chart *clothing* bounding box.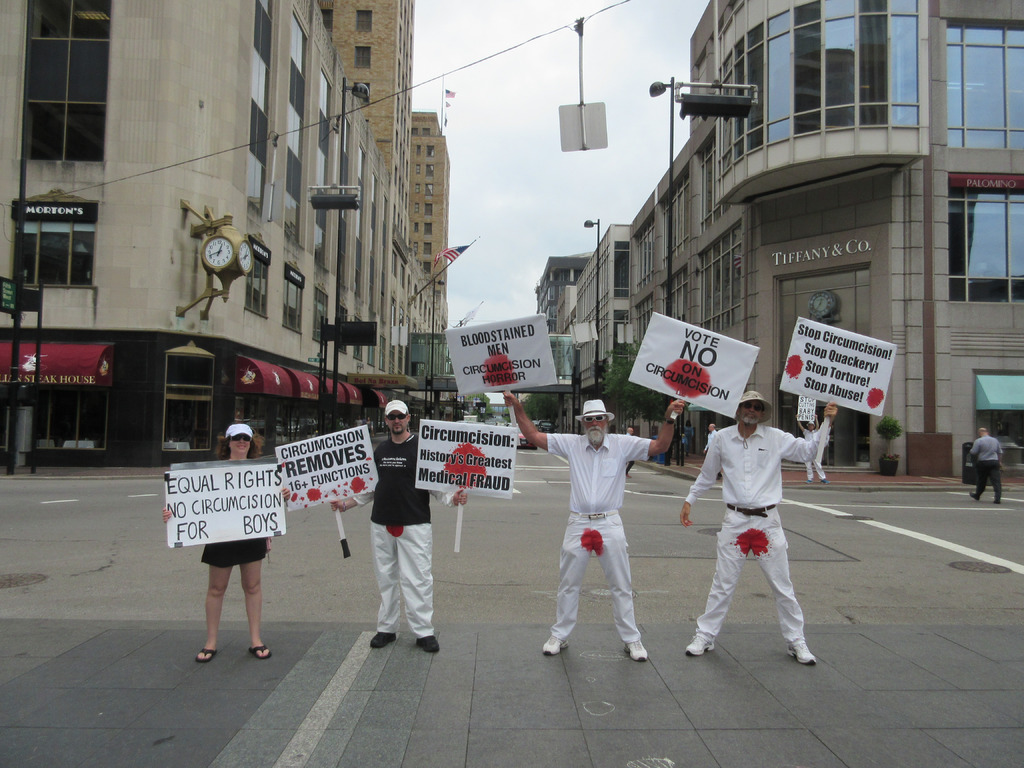
Charted: 968,433,1005,500.
